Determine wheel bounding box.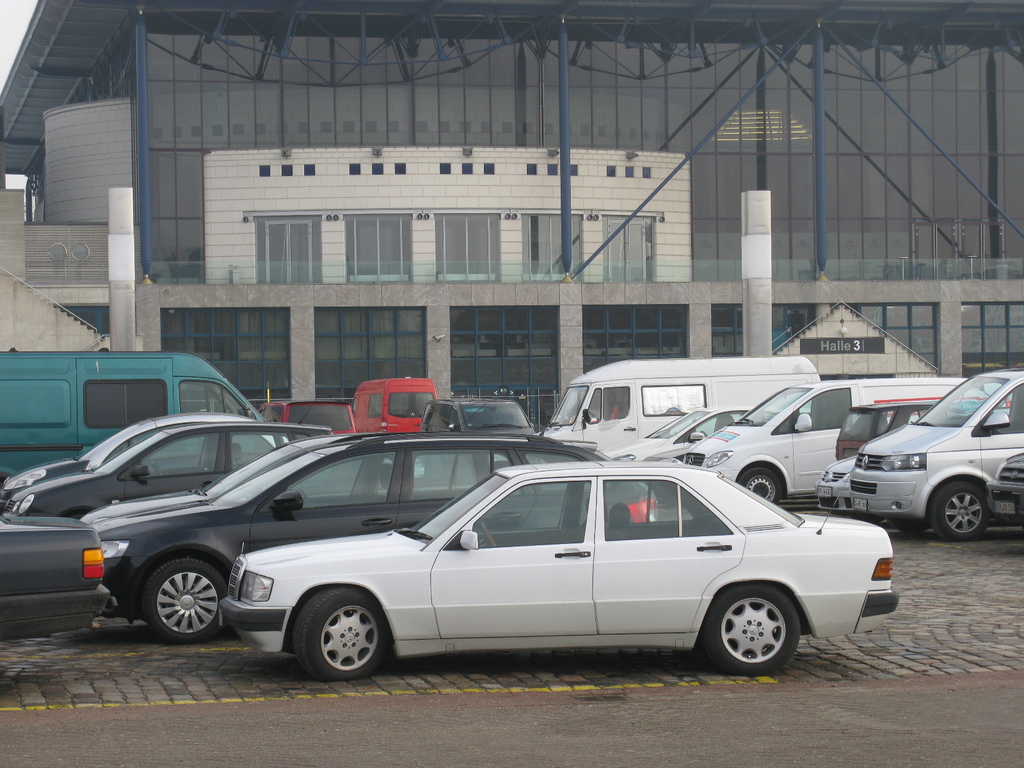
Determined: crop(734, 465, 782, 507).
